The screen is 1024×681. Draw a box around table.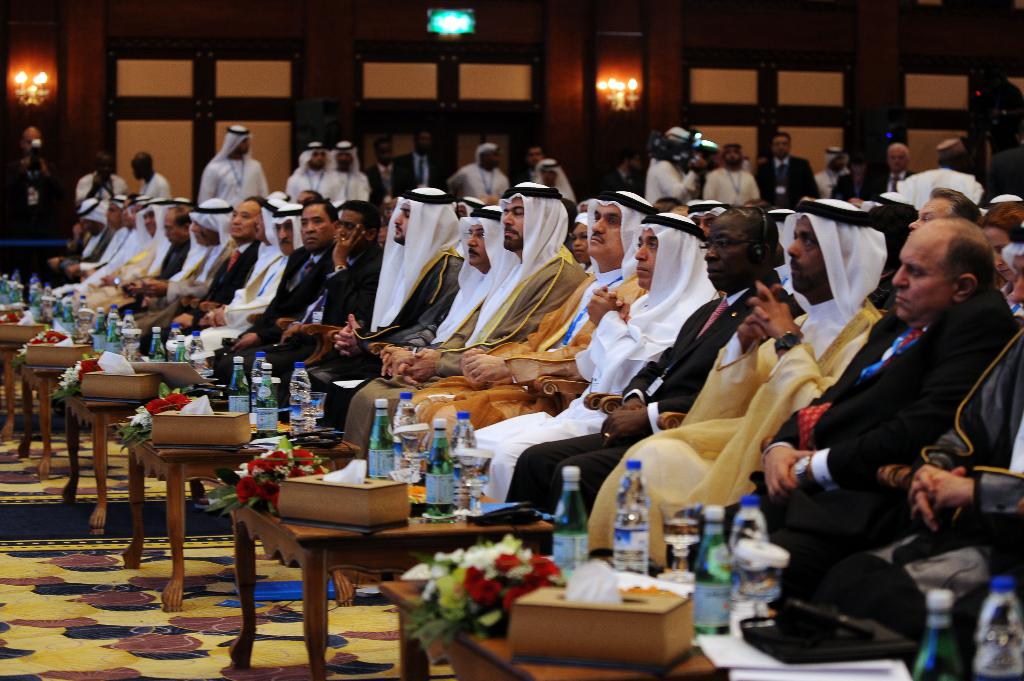
bbox=[58, 388, 194, 523].
